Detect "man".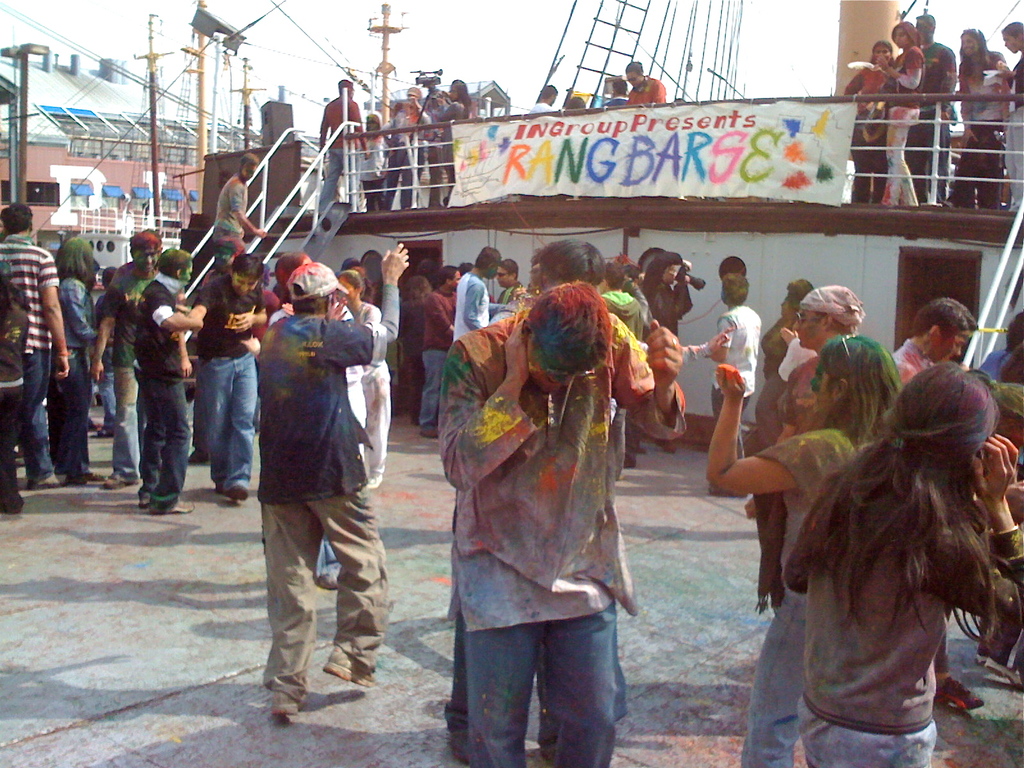
Detected at left=621, top=58, right=671, bottom=104.
